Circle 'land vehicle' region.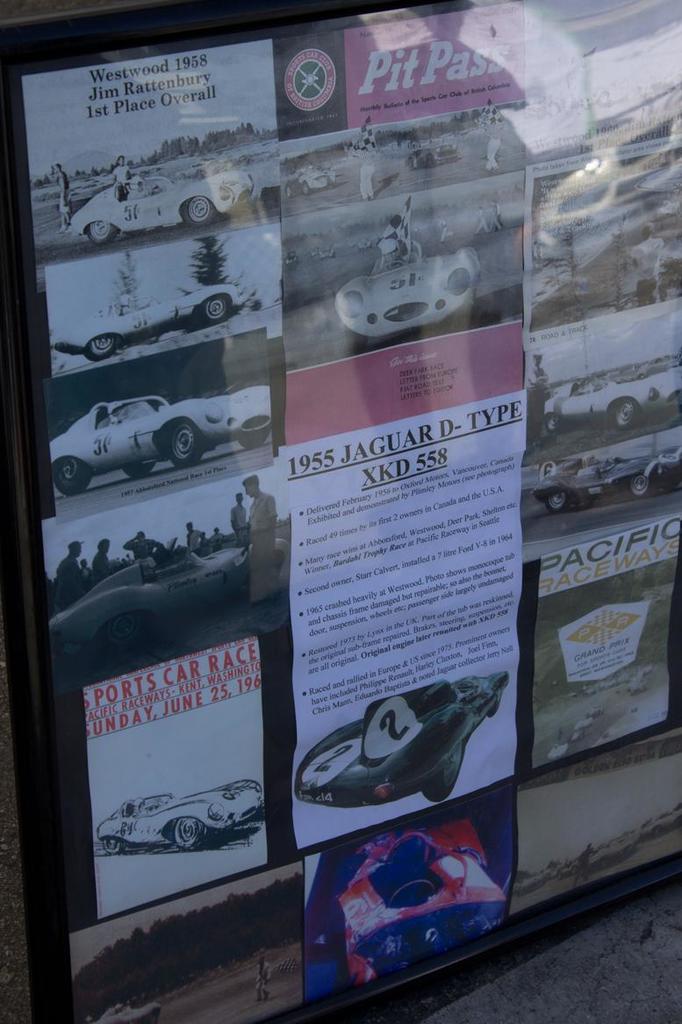
Region: 332,259,484,356.
